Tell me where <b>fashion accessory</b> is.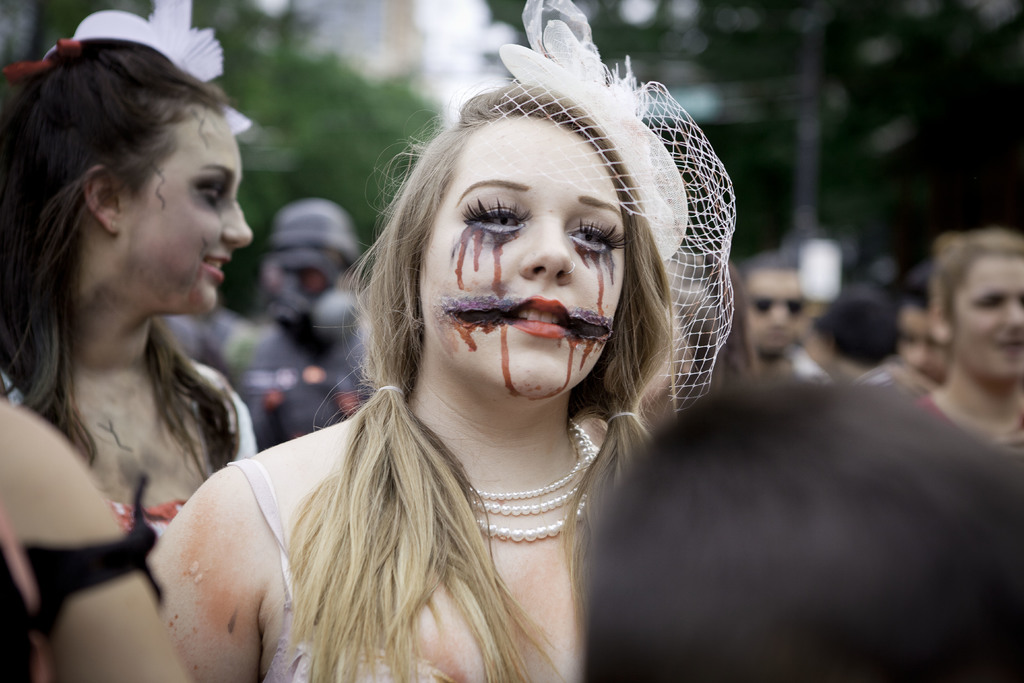
<b>fashion accessory</b> is at crop(460, 416, 600, 544).
